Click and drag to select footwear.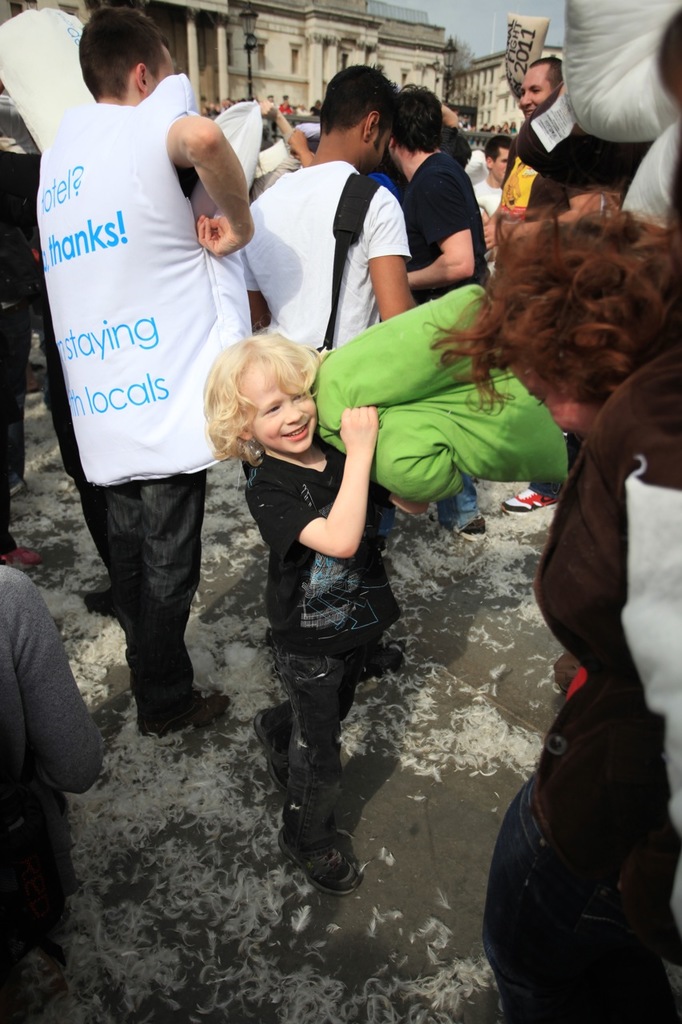
Selection: select_region(500, 489, 556, 512).
